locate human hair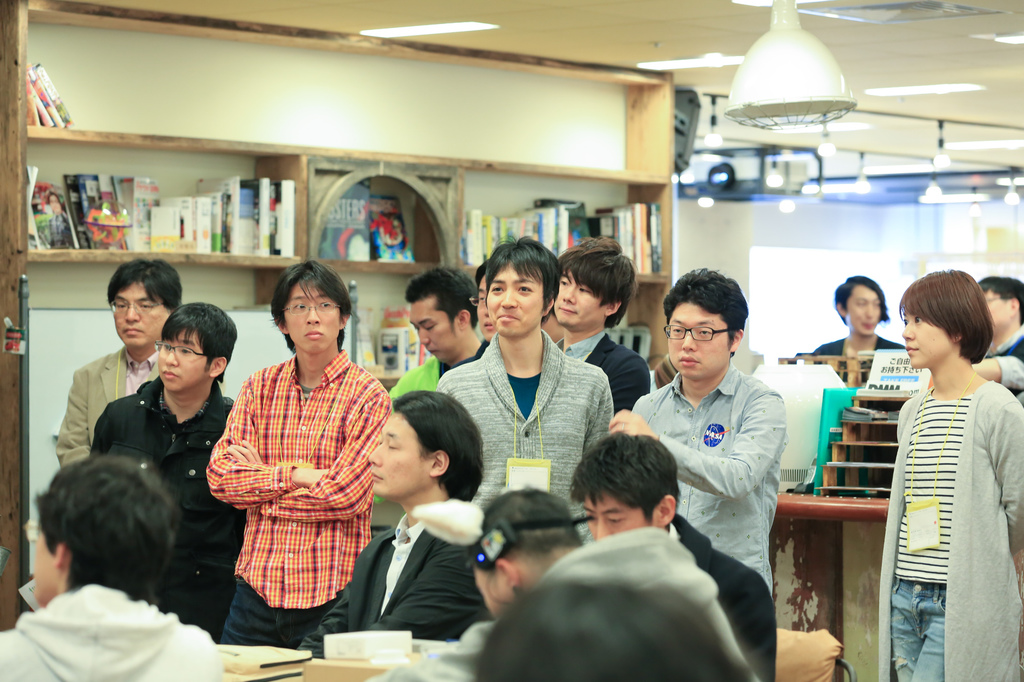
<region>158, 299, 243, 388</region>
